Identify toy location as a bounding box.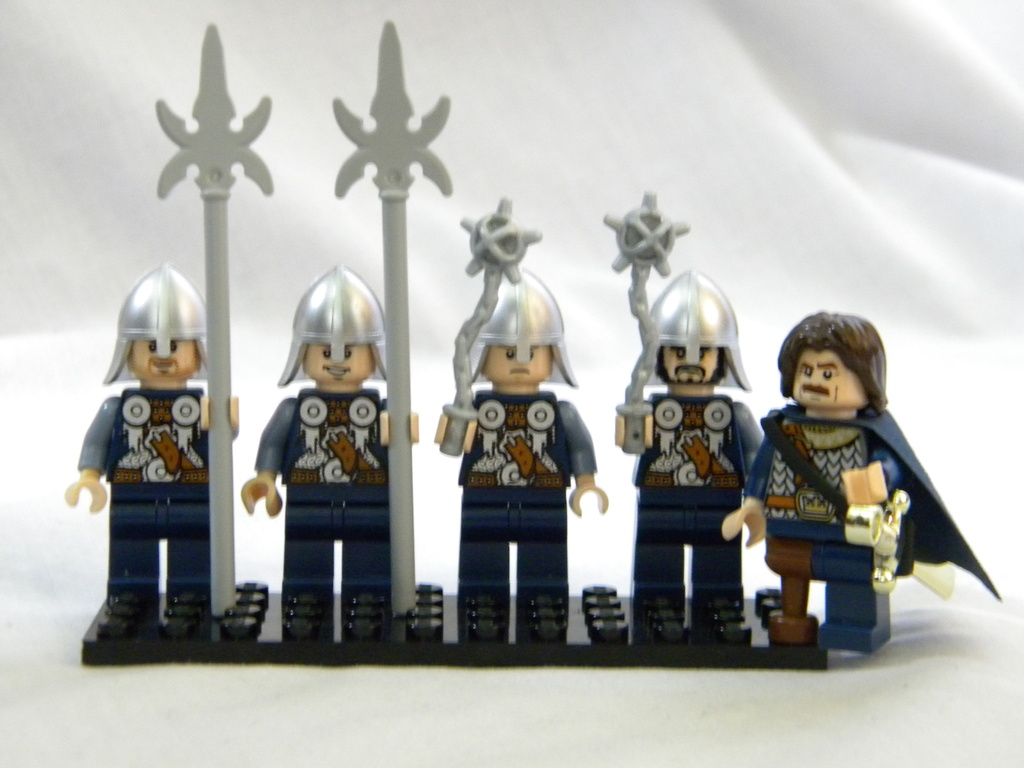
crop(64, 257, 236, 600).
